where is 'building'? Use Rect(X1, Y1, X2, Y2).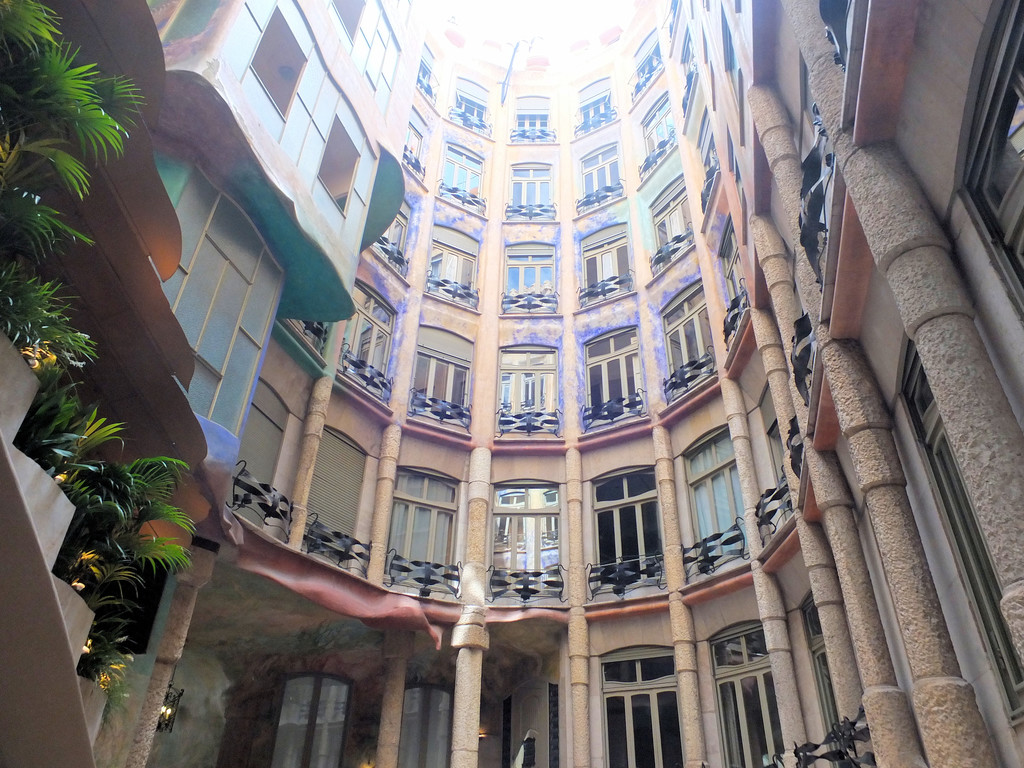
Rect(0, 0, 1023, 767).
